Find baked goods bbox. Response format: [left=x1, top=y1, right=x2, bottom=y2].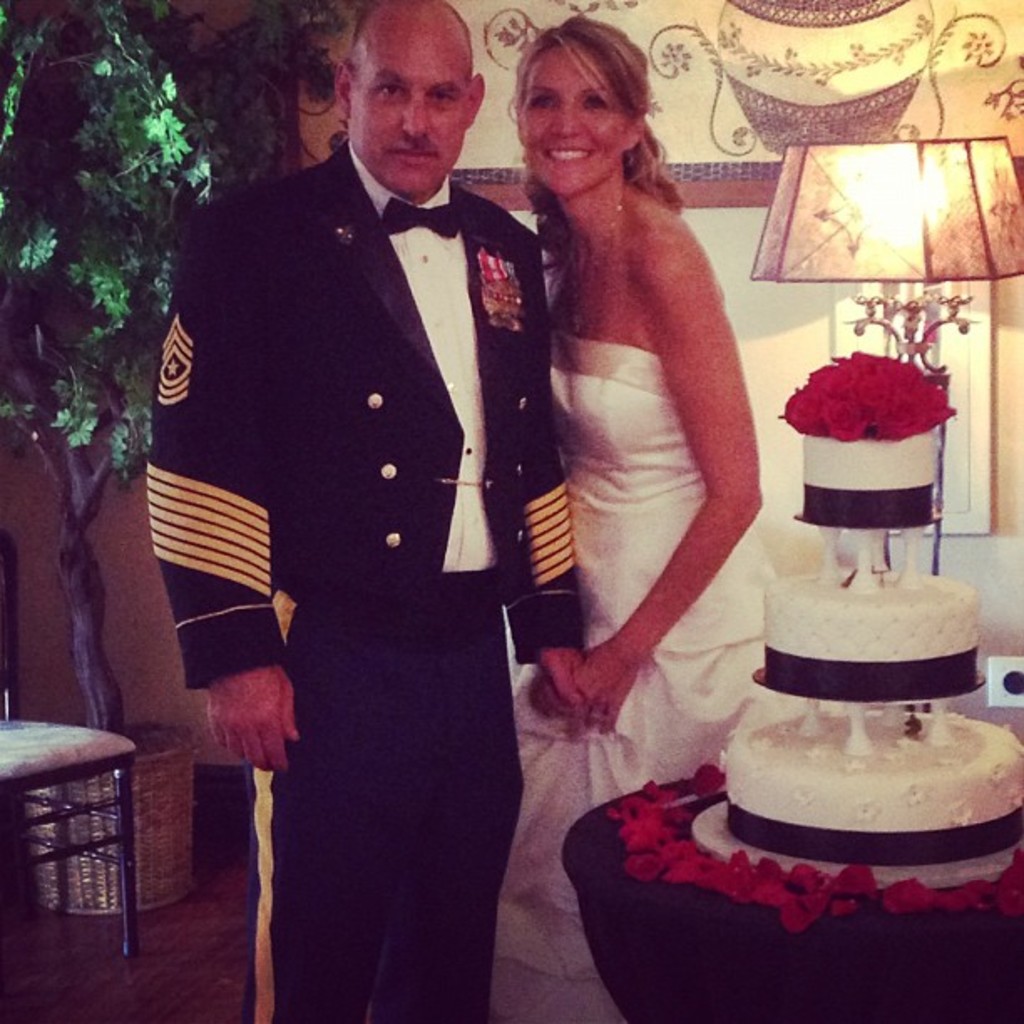
[left=731, top=435, right=1022, bottom=872].
